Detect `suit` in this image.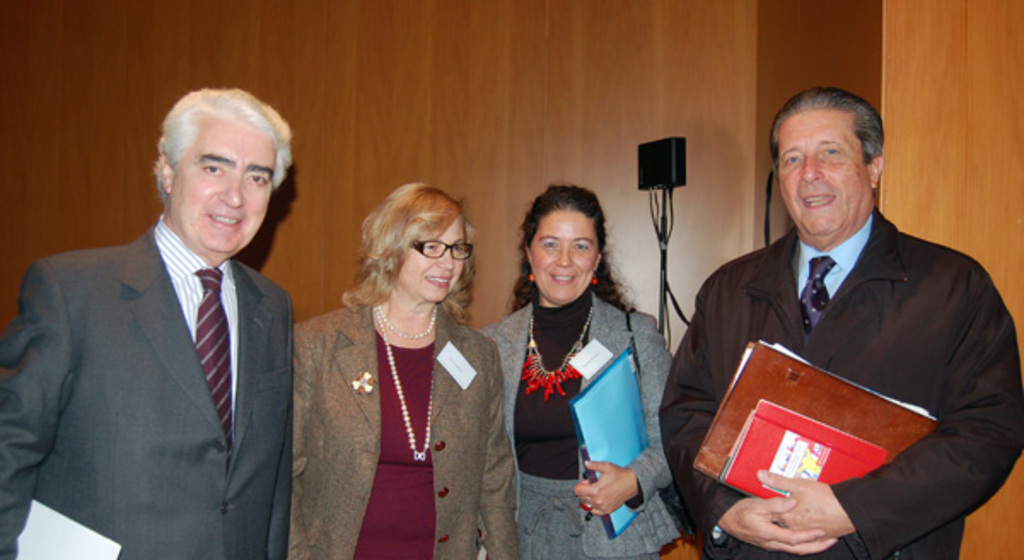
Detection: rect(476, 304, 676, 558).
